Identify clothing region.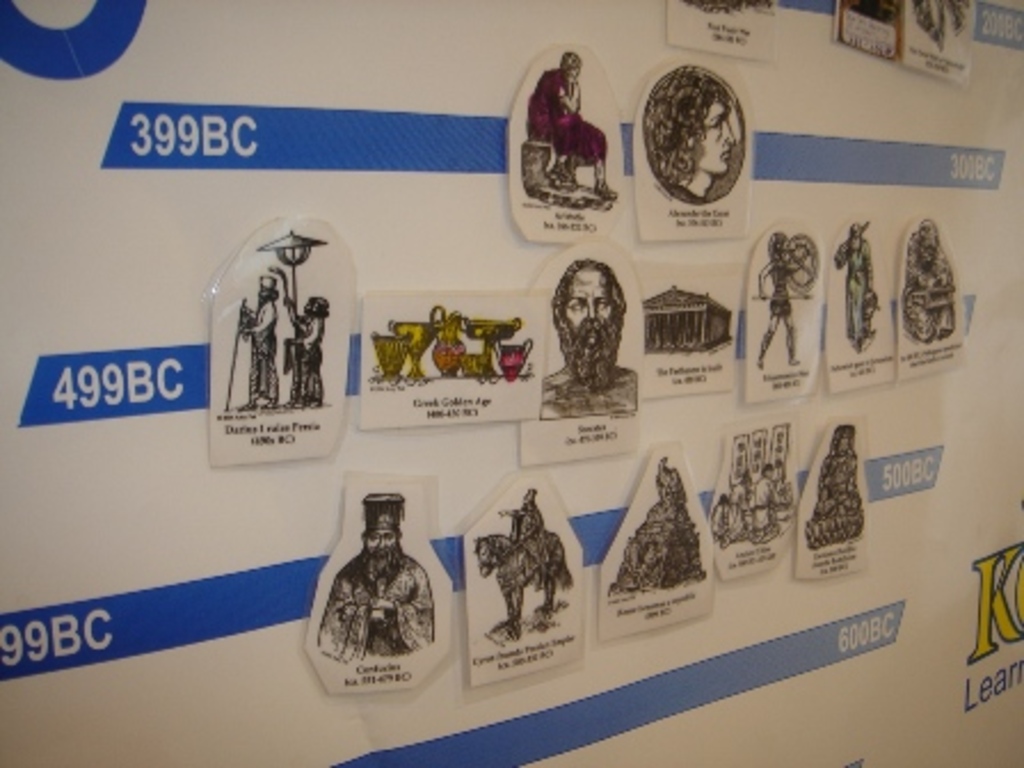
Region: {"x1": 242, "y1": 299, "x2": 279, "y2": 405}.
